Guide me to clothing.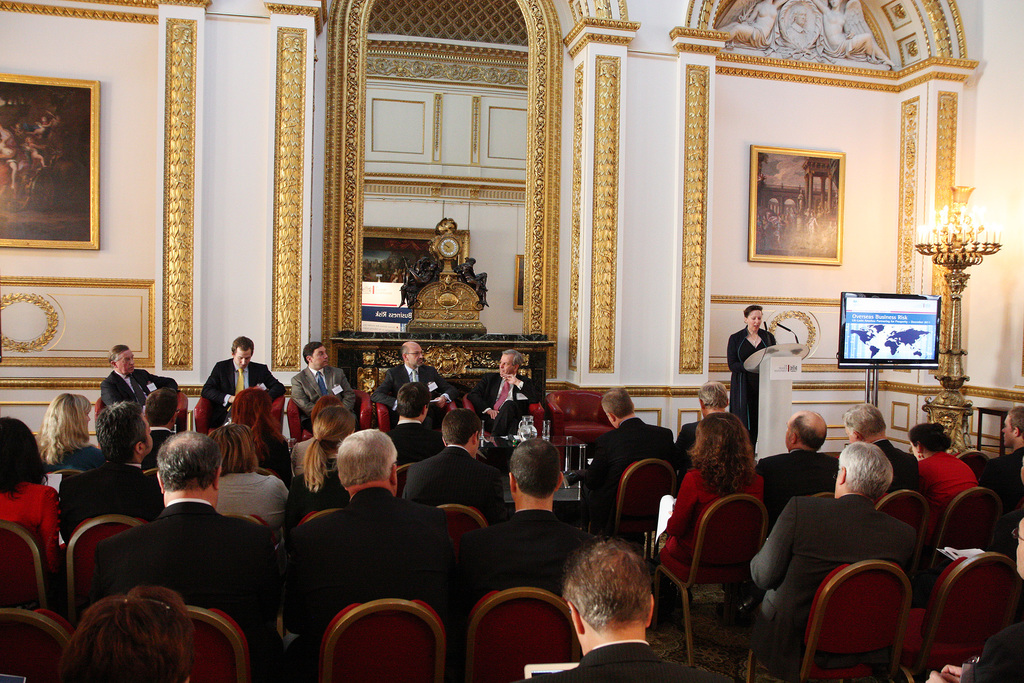
Guidance: l=0, t=144, r=25, b=187.
